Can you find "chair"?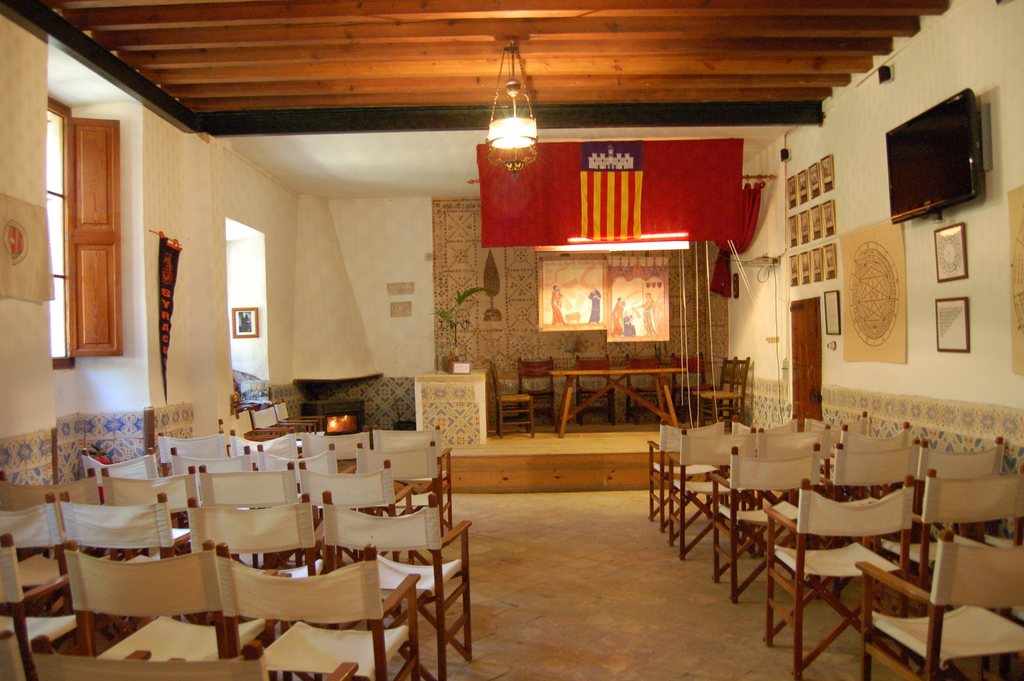
Yes, bounding box: (left=168, top=443, right=250, bottom=503).
